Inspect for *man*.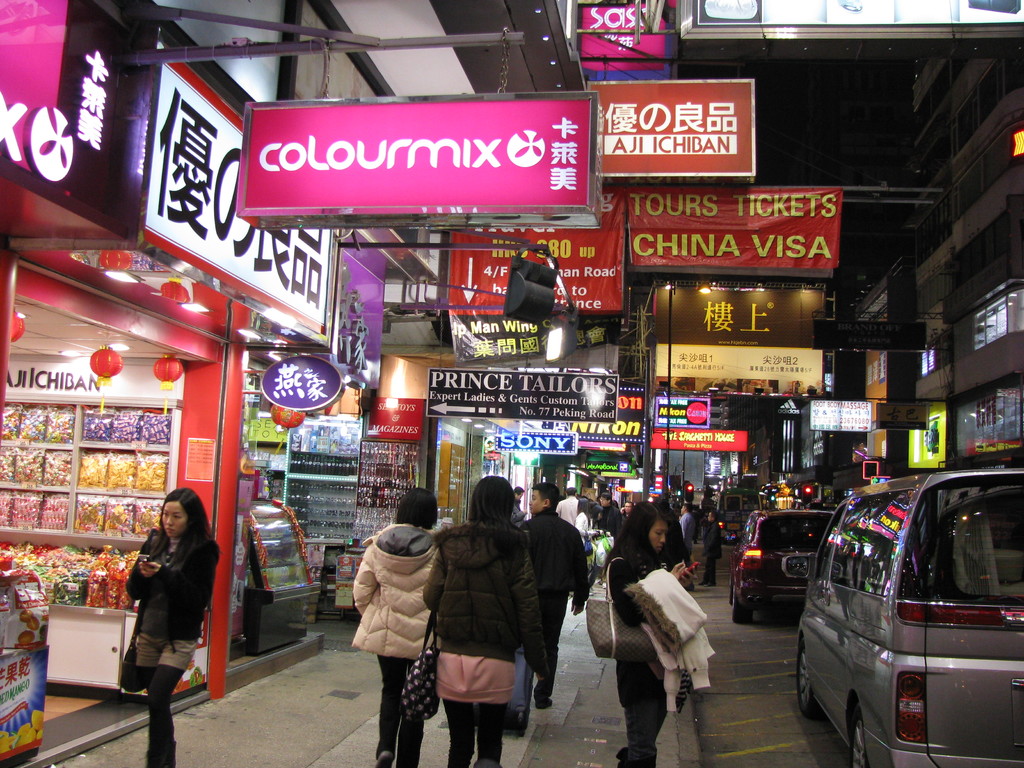
Inspection: crop(556, 491, 580, 521).
